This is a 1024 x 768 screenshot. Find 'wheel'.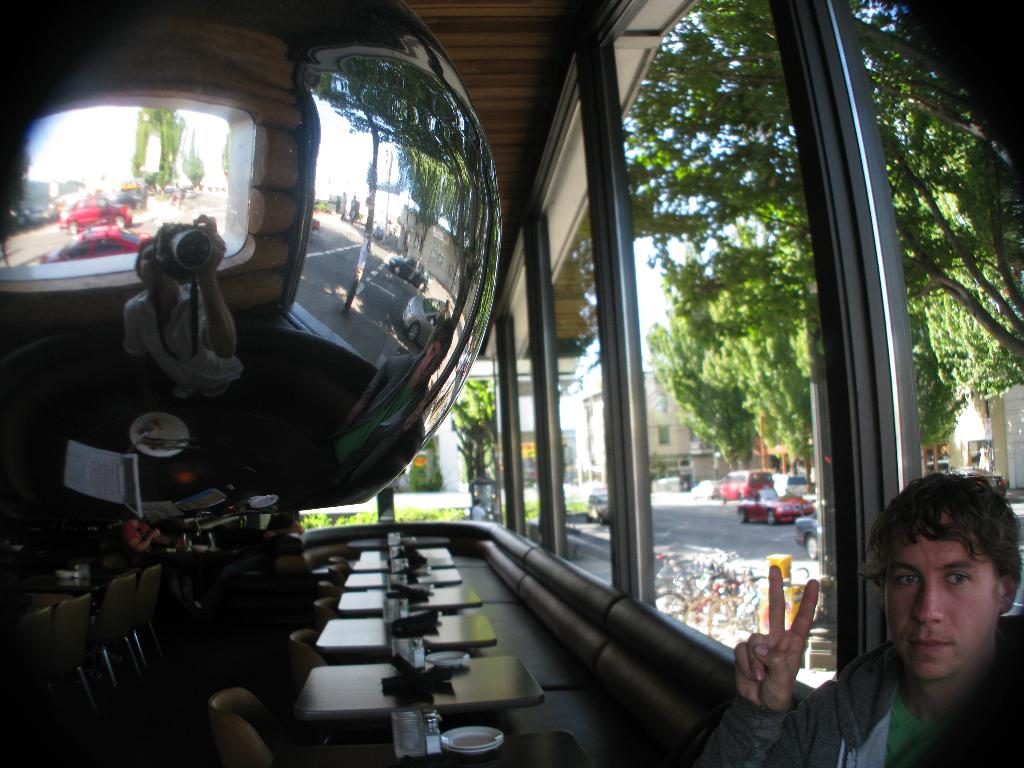
Bounding box: (x1=765, y1=509, x2=775, y2=525).
